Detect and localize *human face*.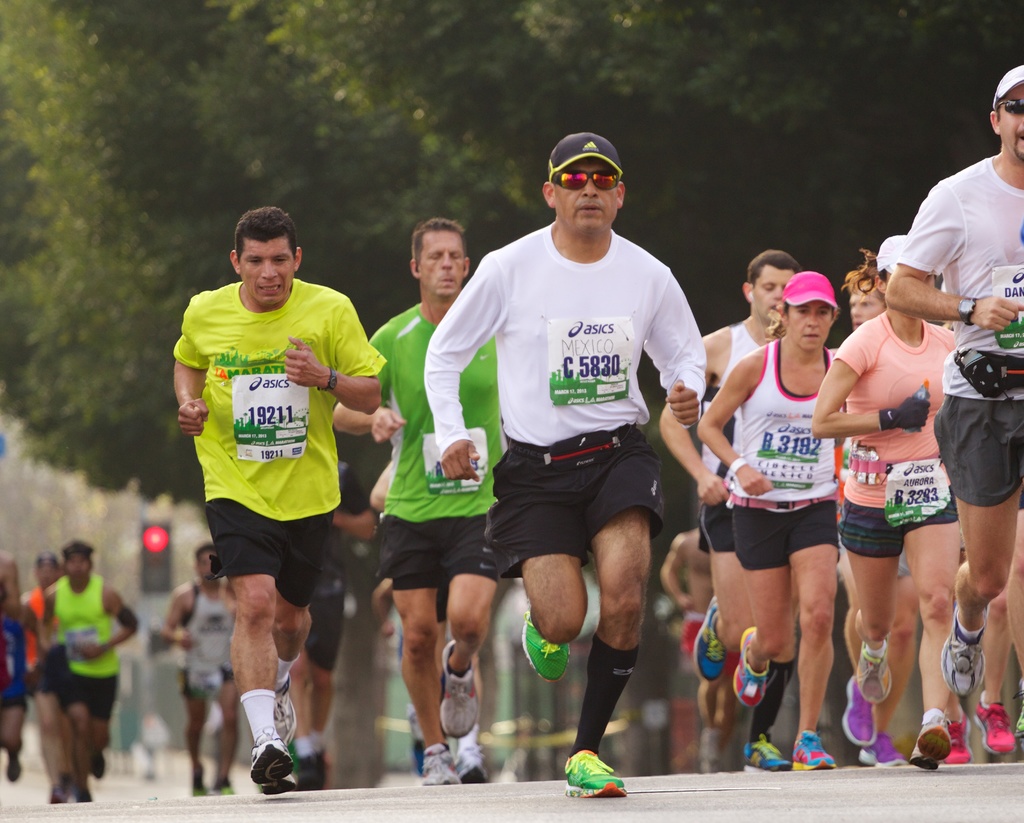
Localized at (x1=1000, y1=79, x2=1023, y2=161).
